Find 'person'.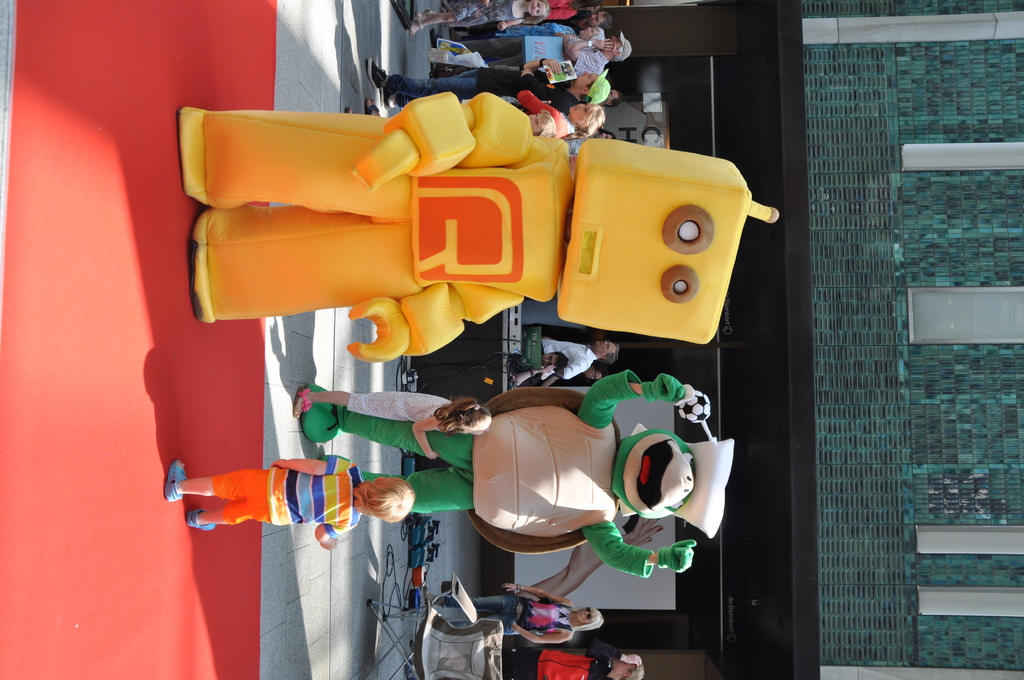
x1=426 y1=581 x2=606 y2=645.
